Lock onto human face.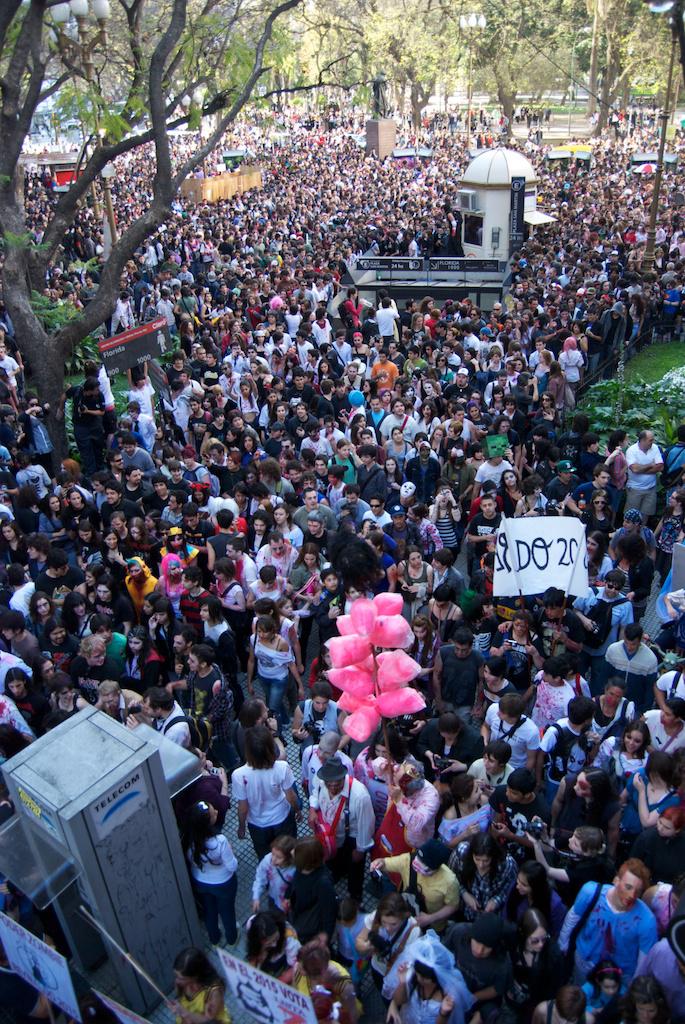
Locked: <region>504, 471, 518, 485</region>.
